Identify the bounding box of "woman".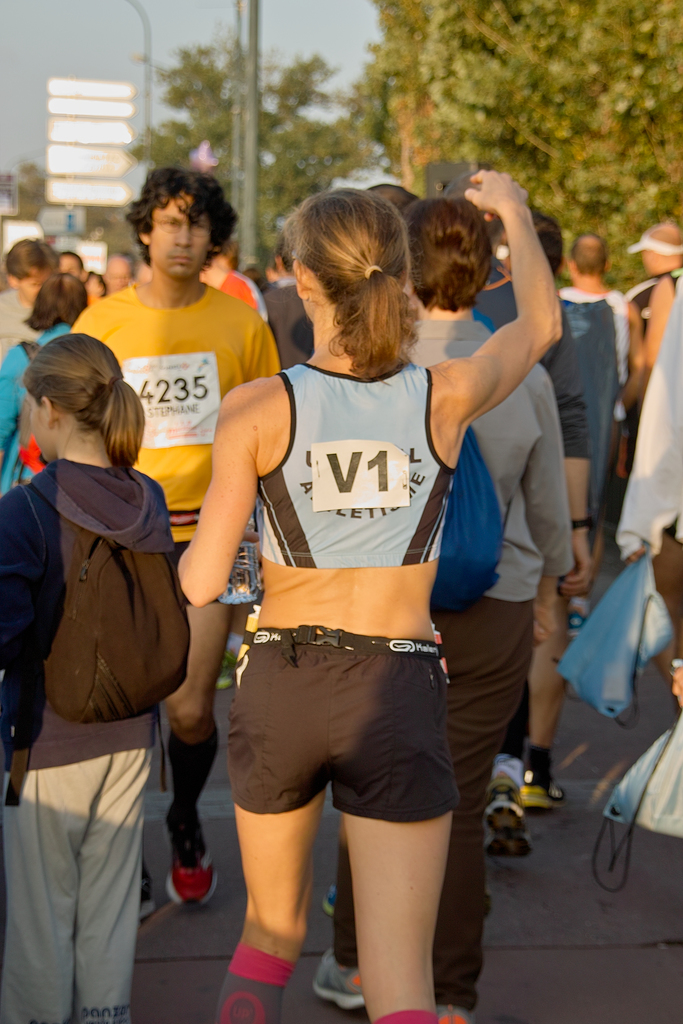
0,269,96,484.
